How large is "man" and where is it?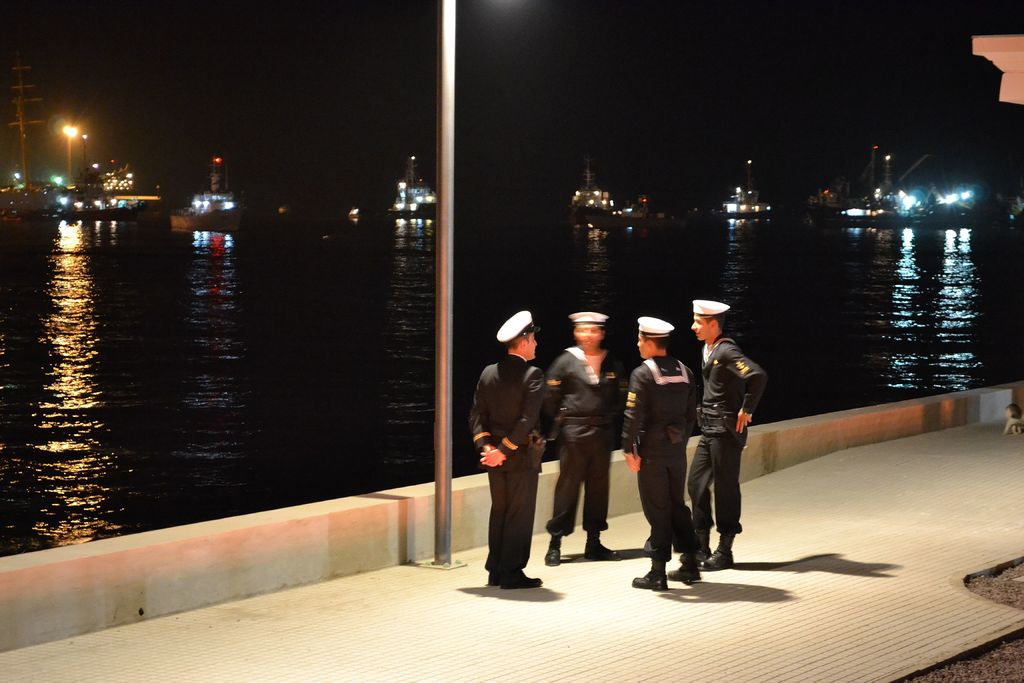
Bounding box: BBox(478, 307, 532, 586).
